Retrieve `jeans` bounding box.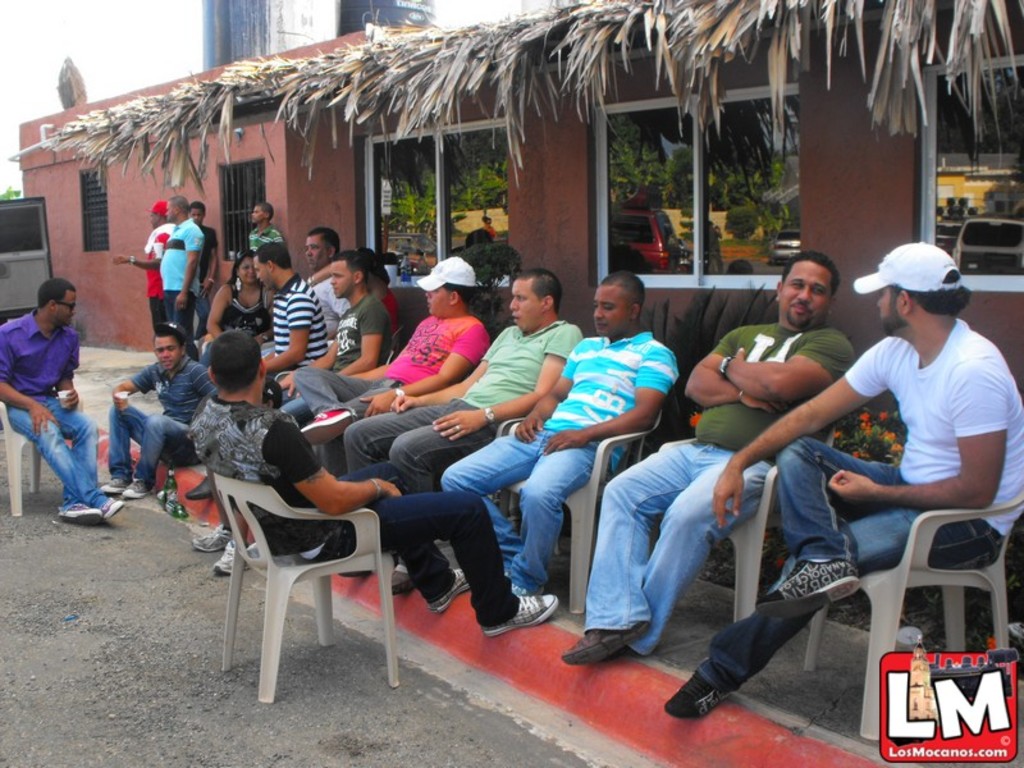
Bounding box: left=143, top=292, right=170, bottom=333.
